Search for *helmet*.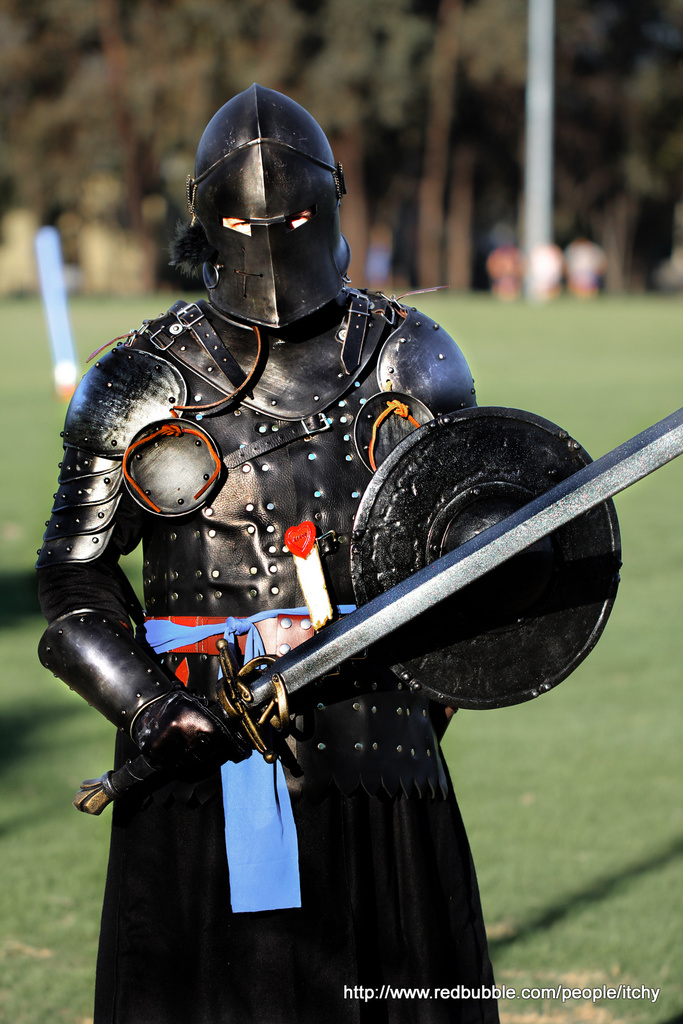
Found at [181,82,368,340].
